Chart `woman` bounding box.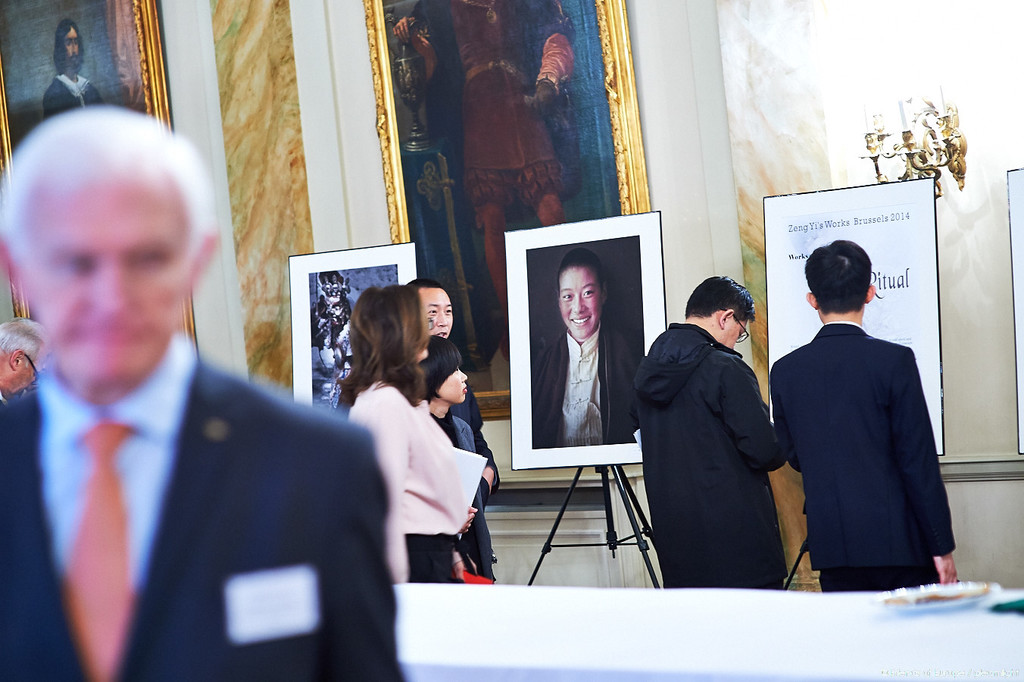
Charted: pyautogui.locateOnScreen(415, 330, 505, 586).
